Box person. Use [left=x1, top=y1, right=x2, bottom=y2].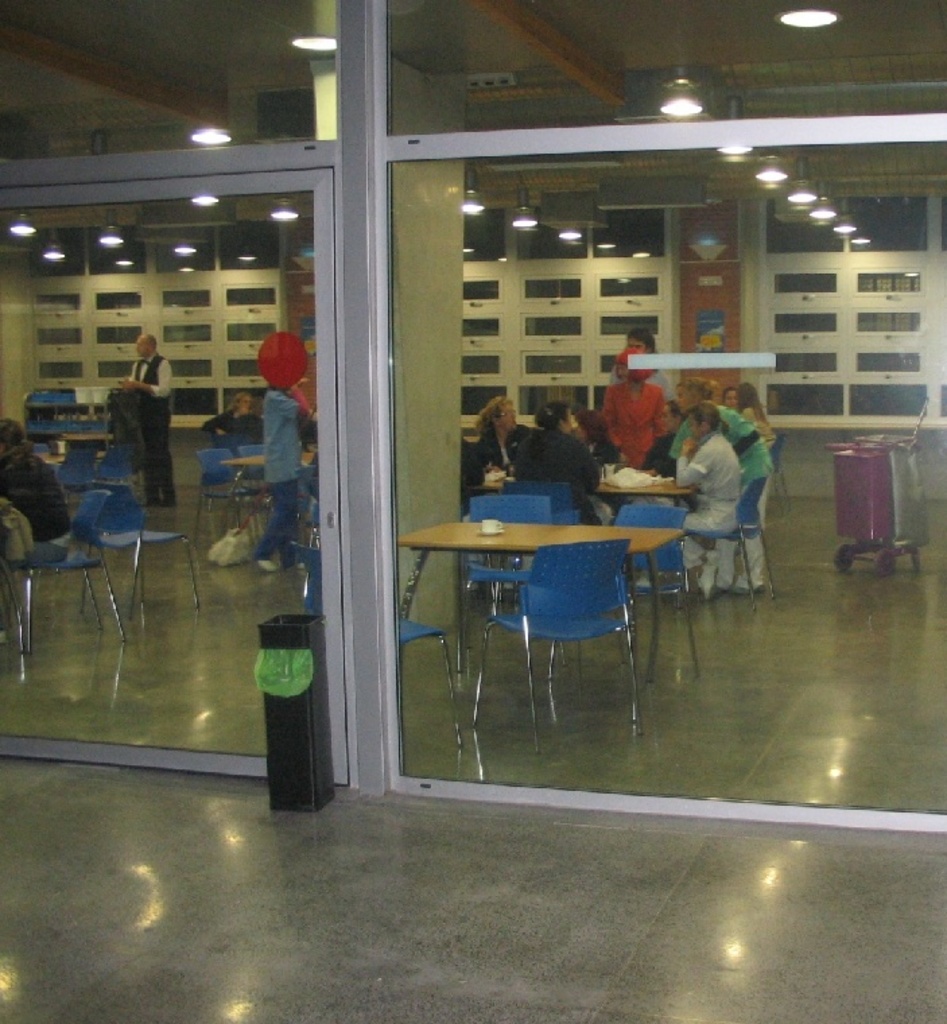
[left=687, top=361, right=787, bottom=631].
